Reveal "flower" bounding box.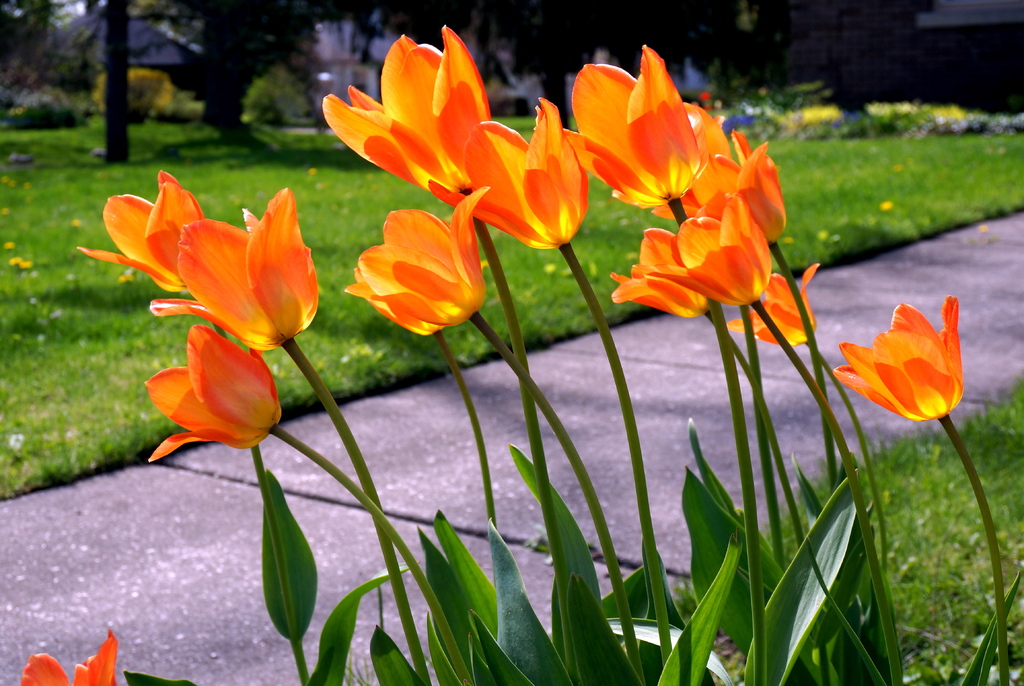
Revealed: box(832, 292, 962, 423).
